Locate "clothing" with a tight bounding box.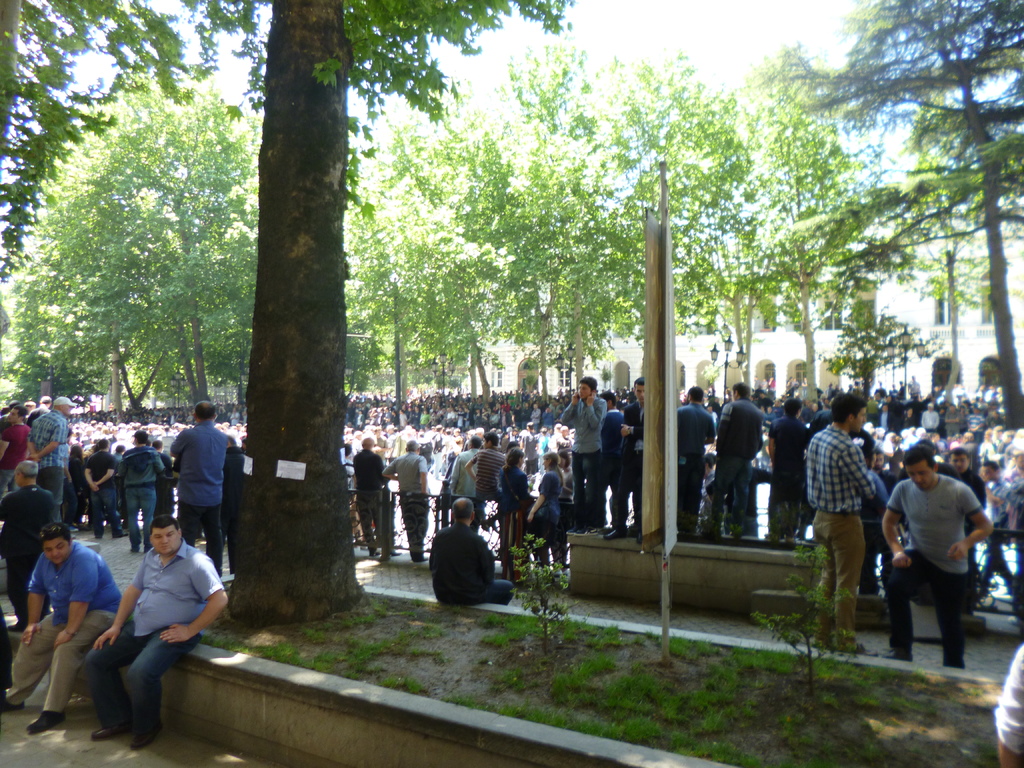
769 403 808 536.
